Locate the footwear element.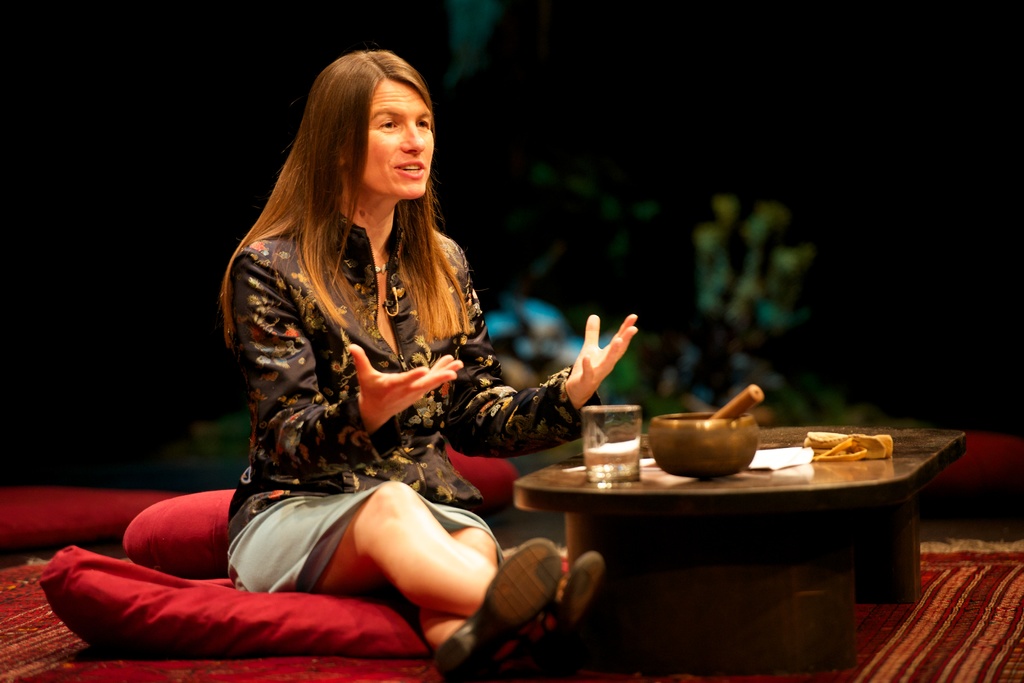
Element bbox: <box>435,540,563,682</box>.
